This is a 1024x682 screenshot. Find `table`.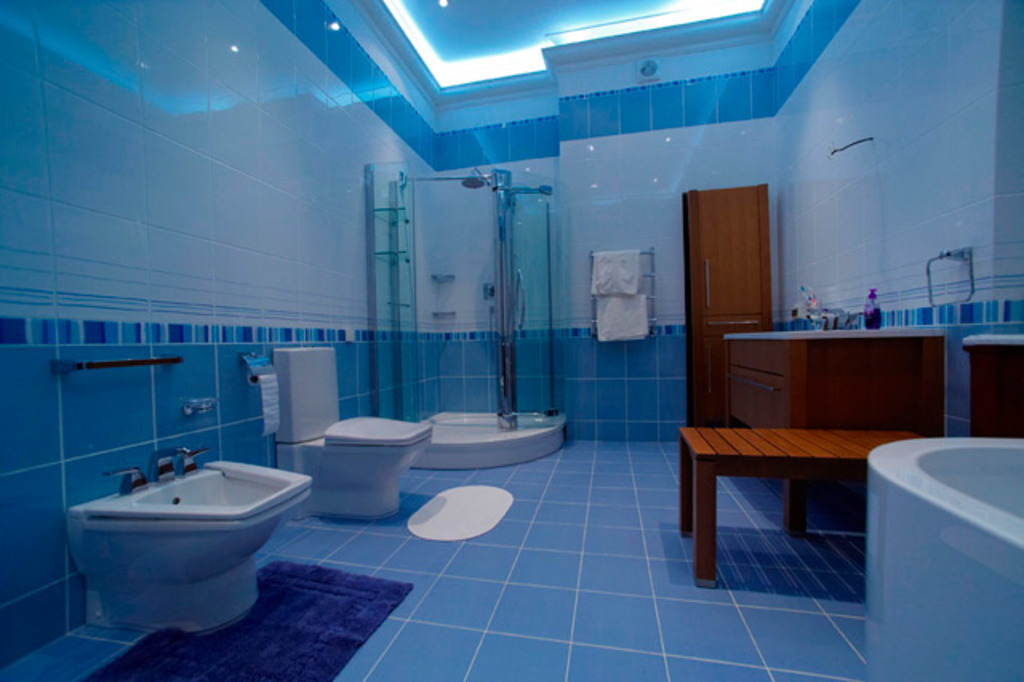
Bounding box: bbox=(670, 411, 952, 575).
